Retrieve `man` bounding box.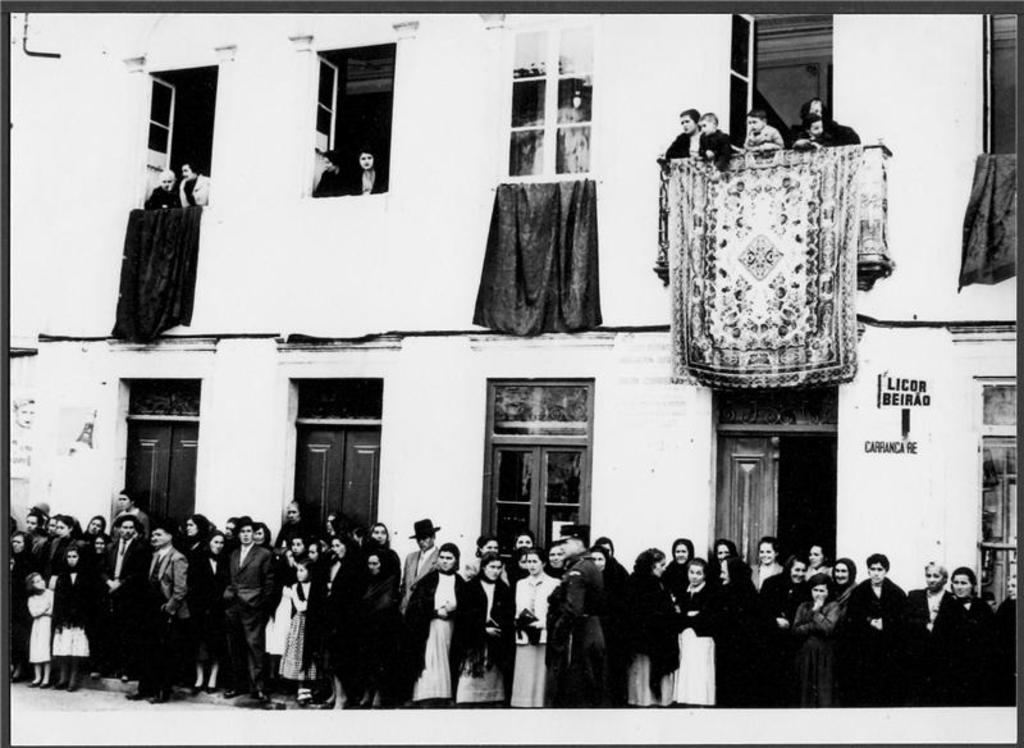
Bounding box: box(545, 516, 602, 706).
